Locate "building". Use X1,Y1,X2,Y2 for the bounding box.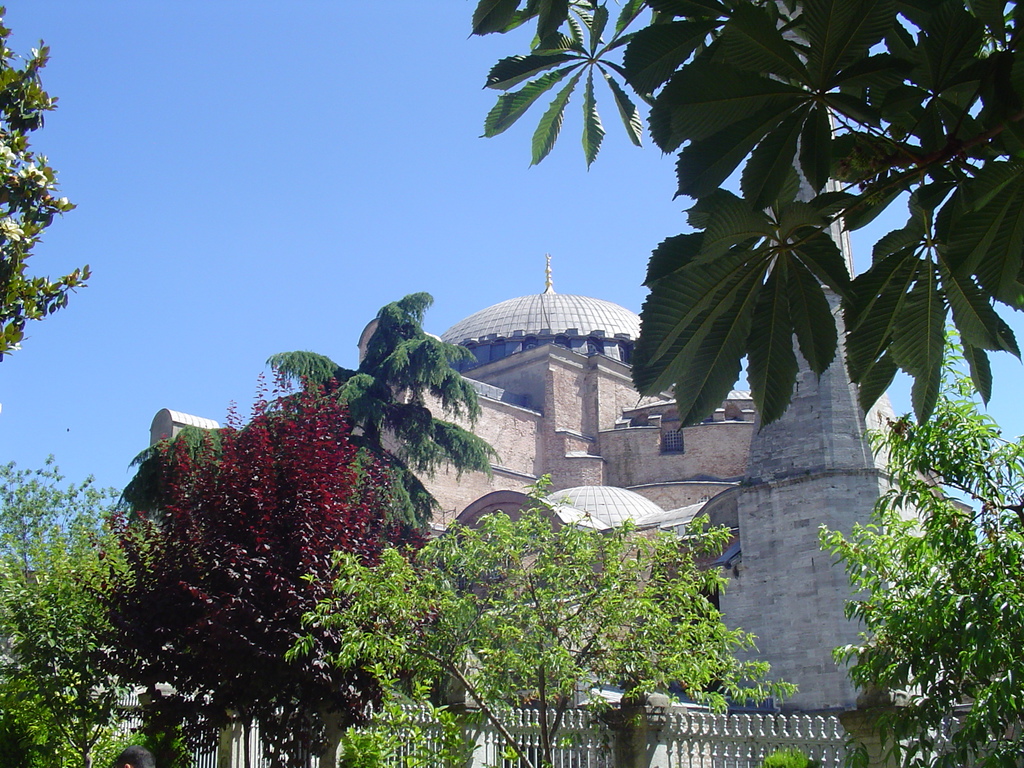
0,0,1016,767.
